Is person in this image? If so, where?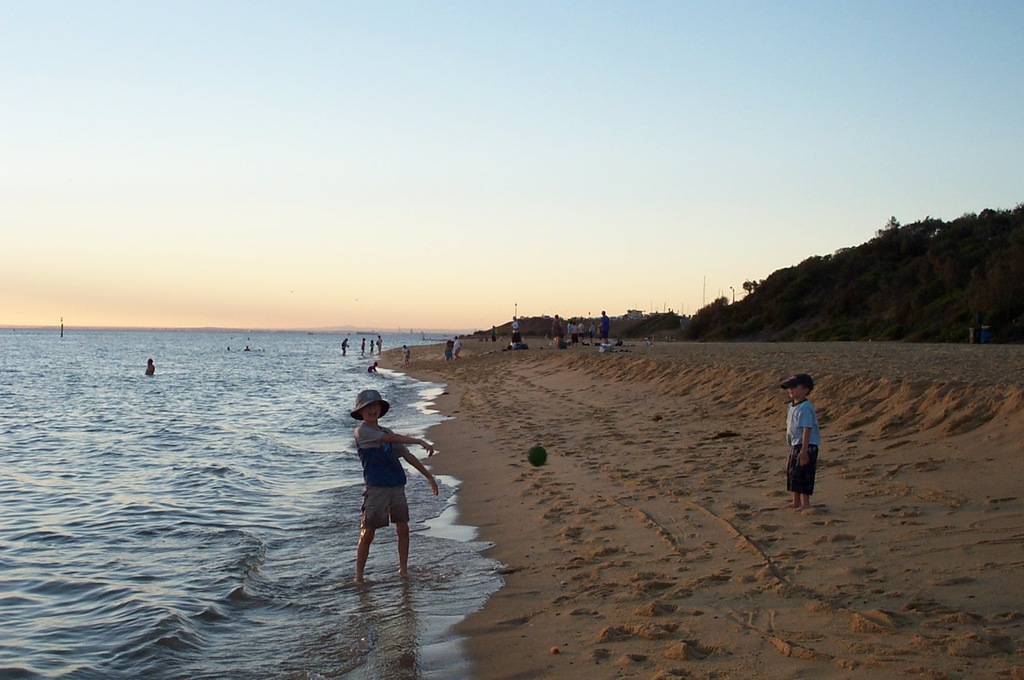
Yes, at box=[781, 369, 820, 510].
